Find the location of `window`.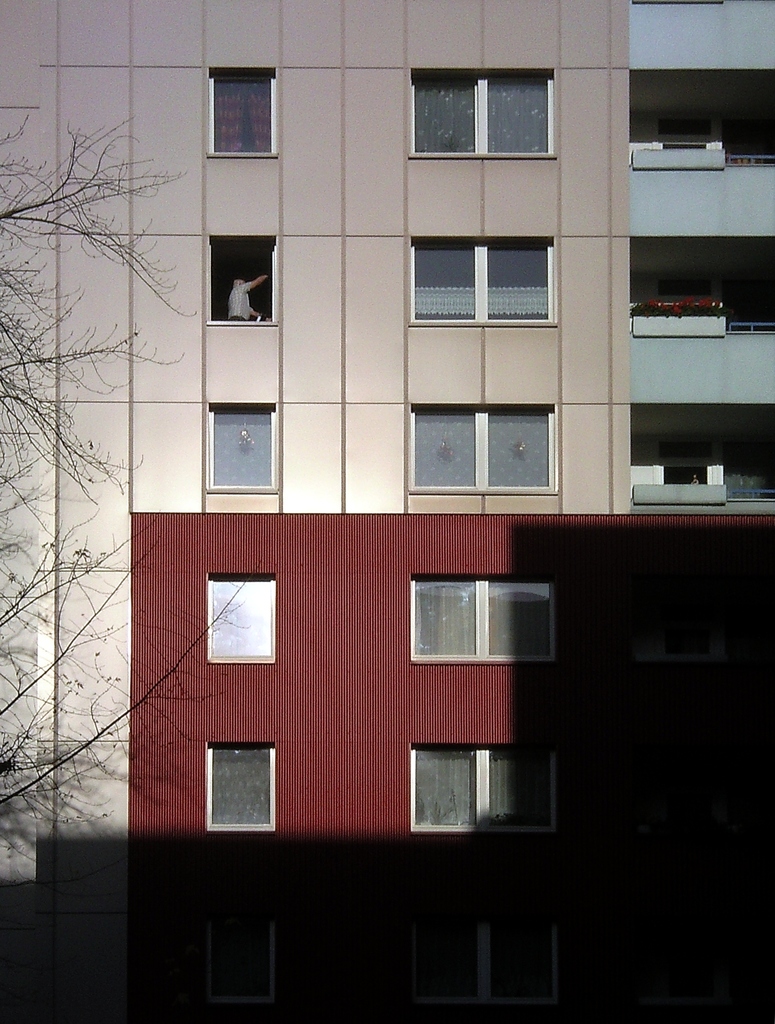
Location: 206:746:291:836.
